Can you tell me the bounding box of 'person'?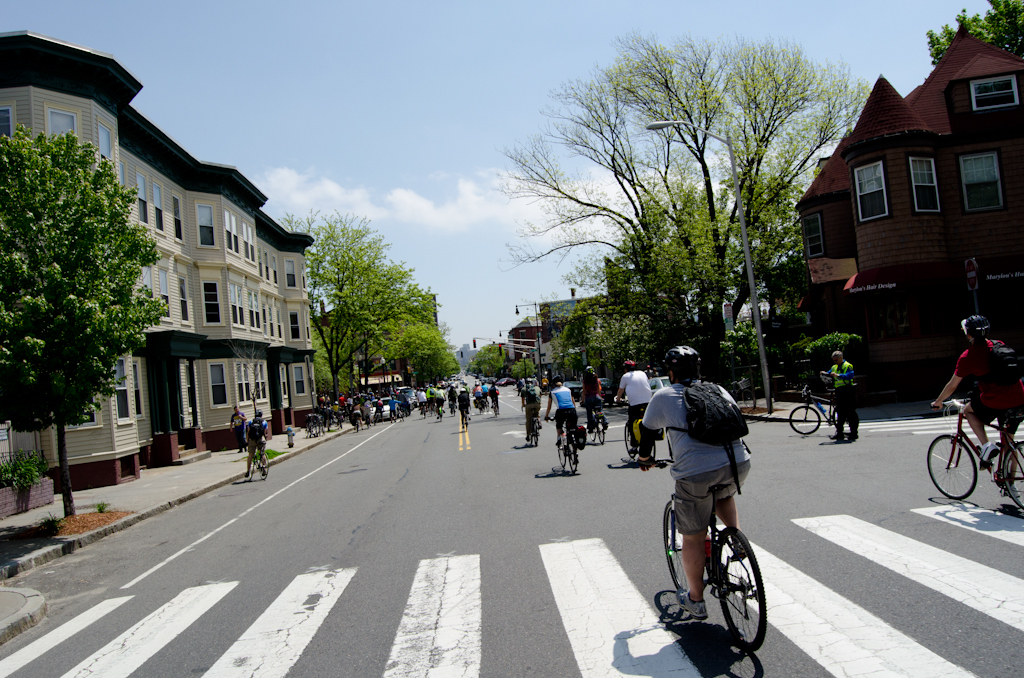
bbox=[521, 374, 542, 441].
